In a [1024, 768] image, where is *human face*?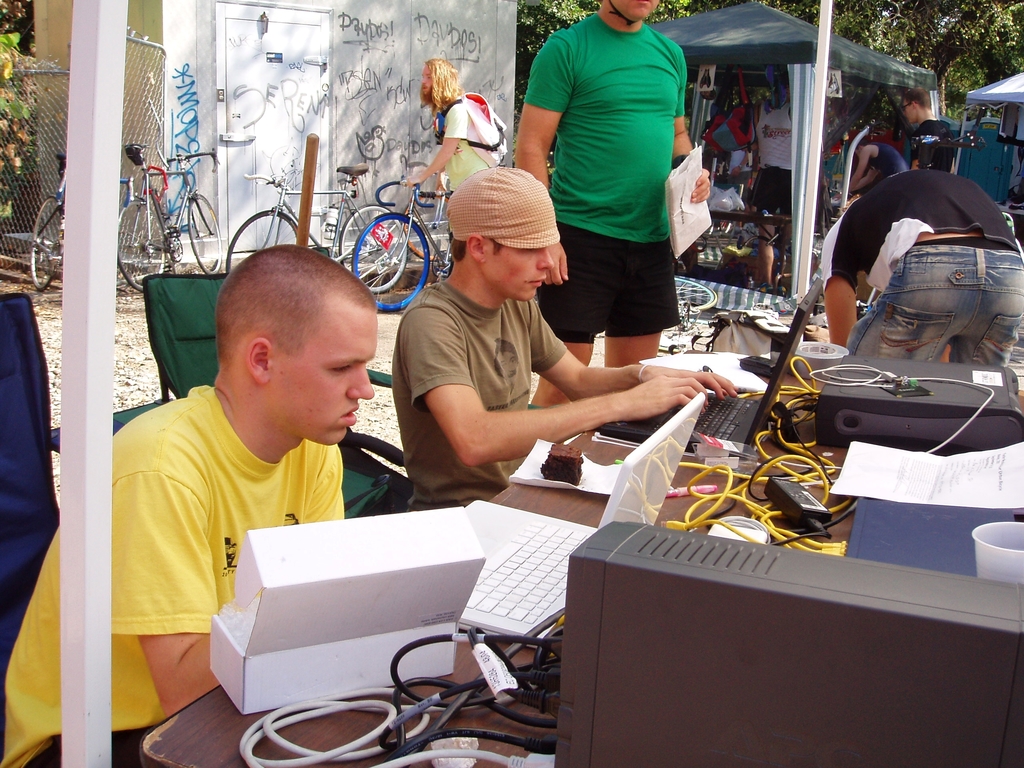
904, 99, 918, 125.
